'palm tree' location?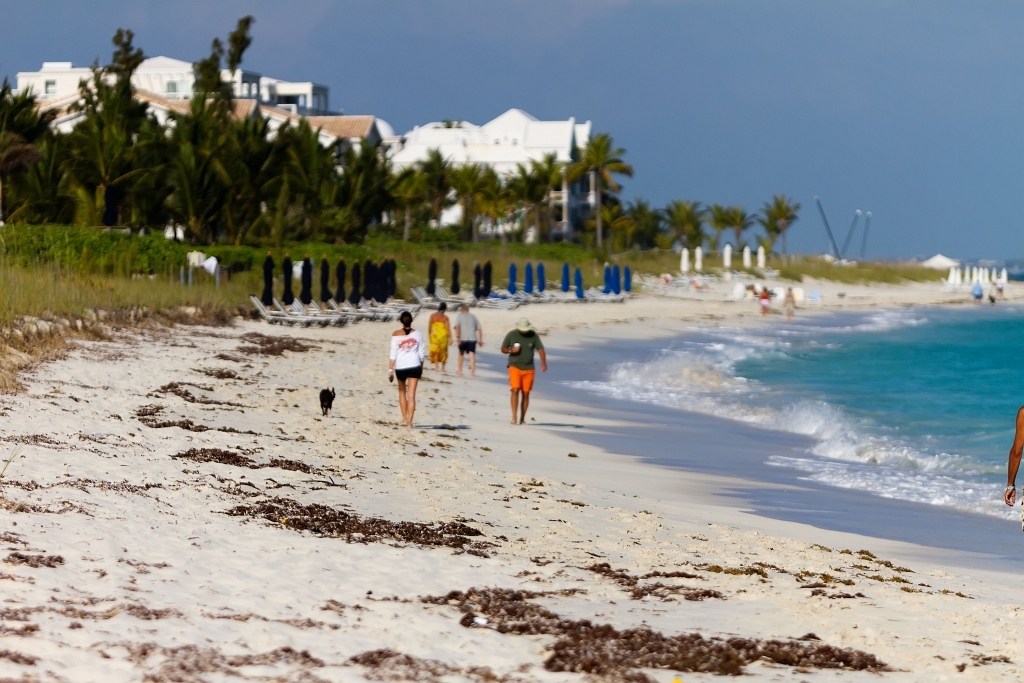
crop(620, 203, 671, 252)
